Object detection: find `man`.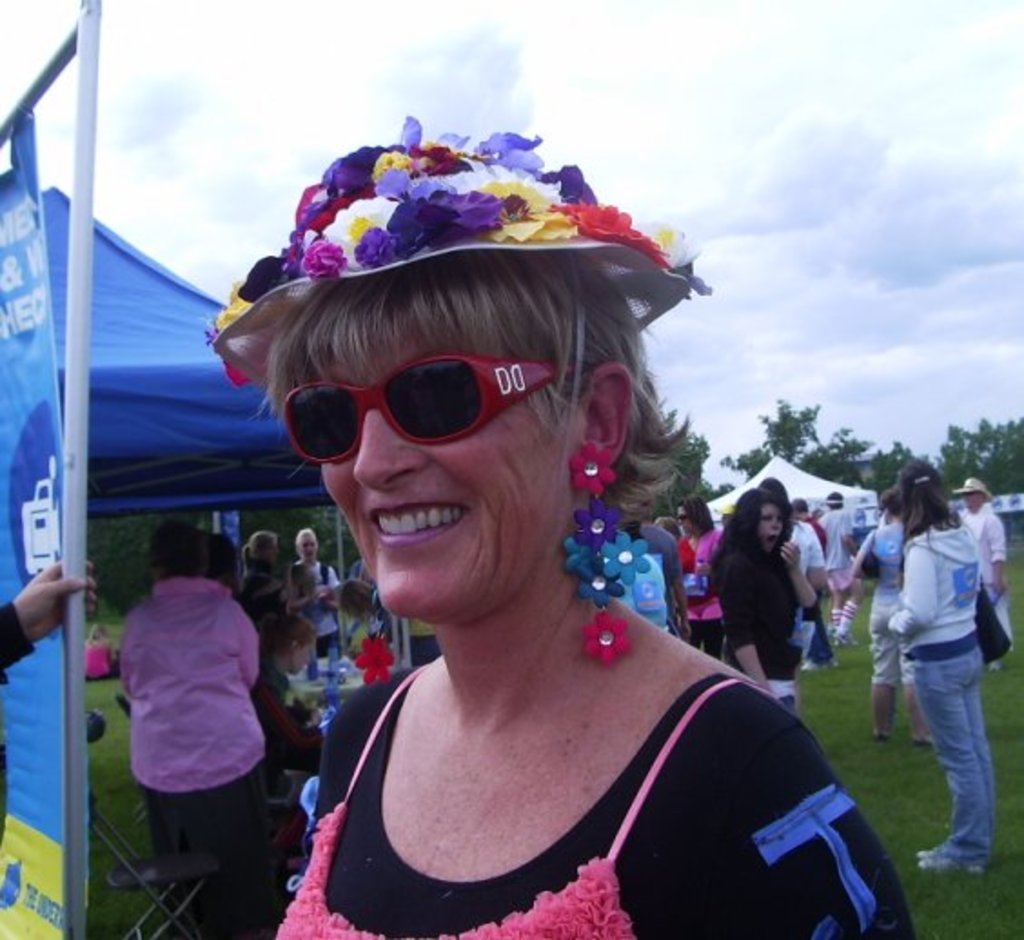
Rect(93, 497, 281, 904).
